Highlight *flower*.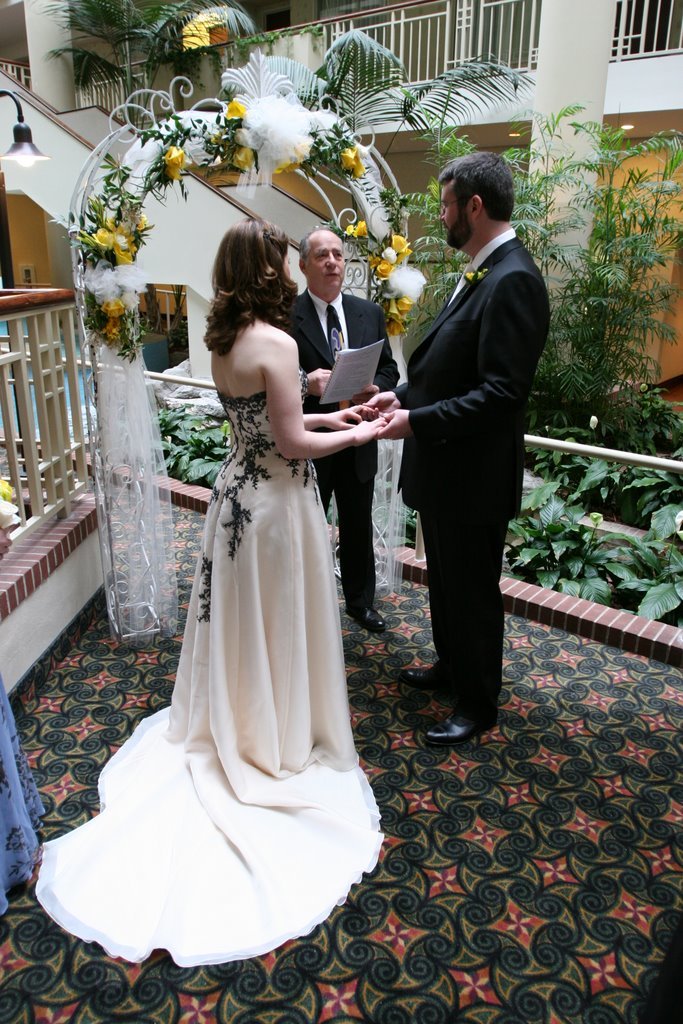
Highlighted region: BBox(398, 298, 413, 312).
